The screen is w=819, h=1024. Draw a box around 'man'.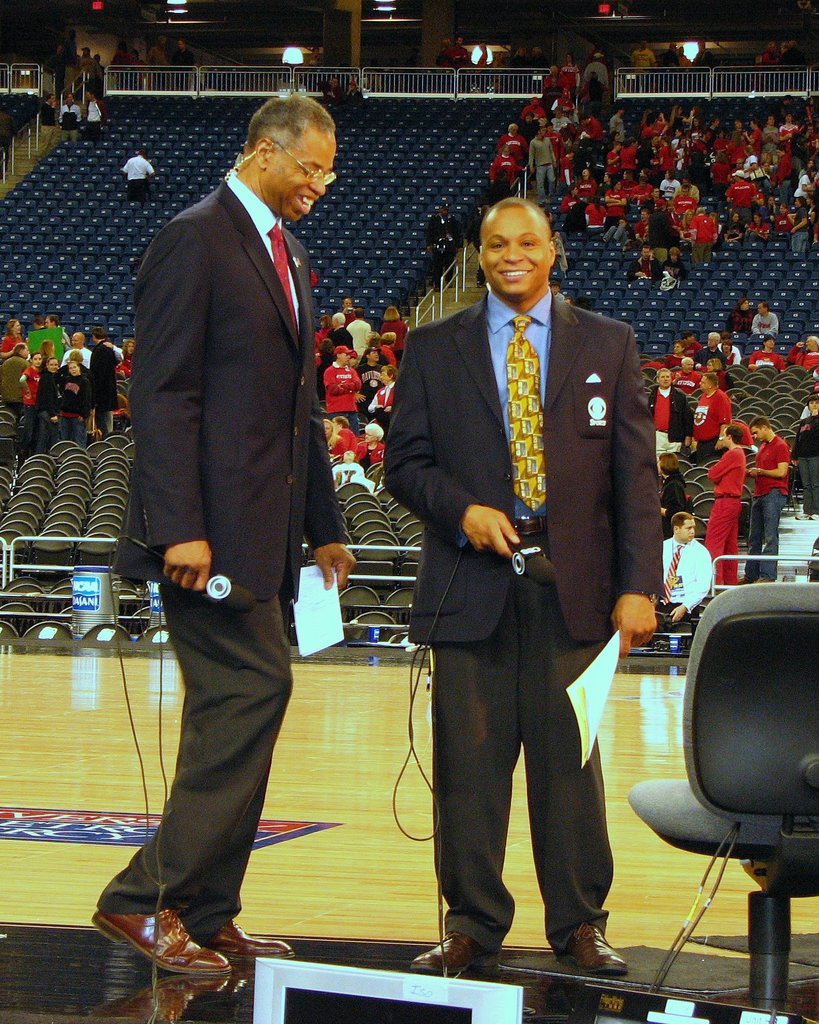
{"x1": 38, "y1": 88, "x2": 51, "y2": 152}.
